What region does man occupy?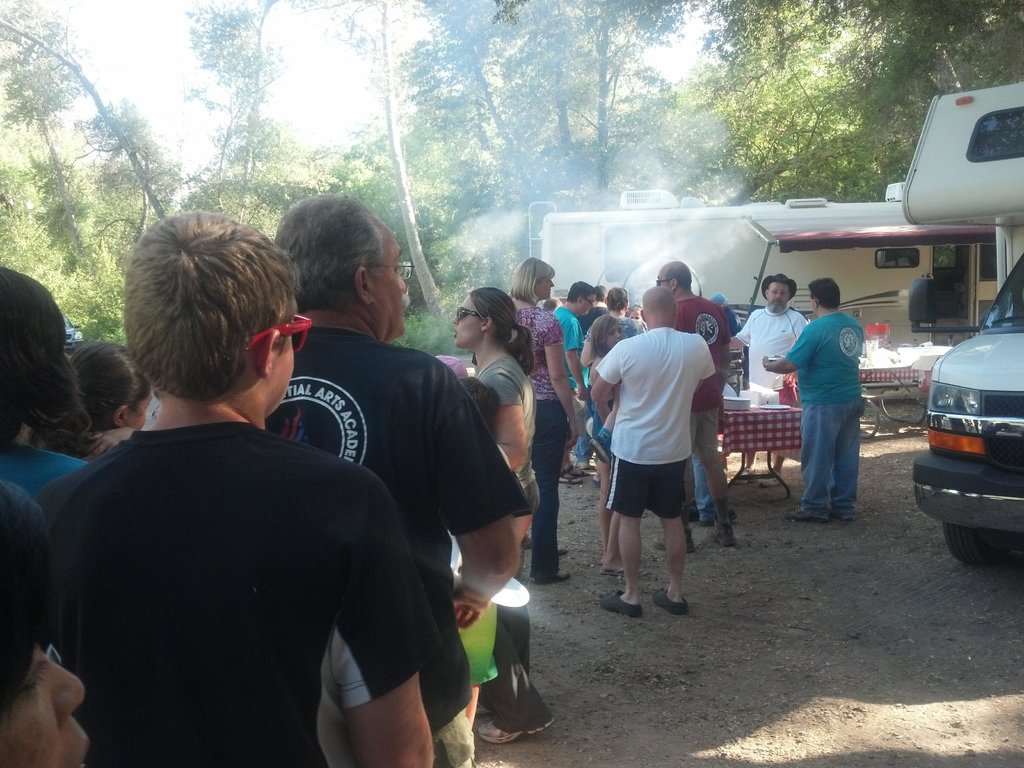
{"x1": 732, "y1": 277, "x2": 811, "y2": 487}.
